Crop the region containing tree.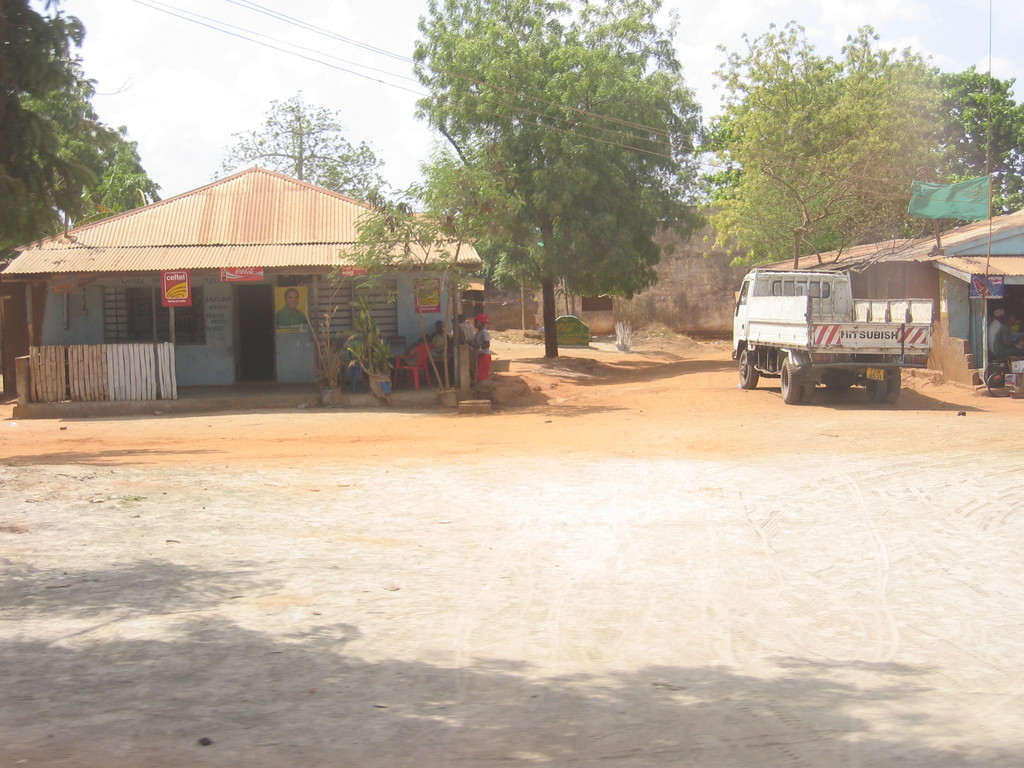
Crop region: (51, 124, 159, 218).
